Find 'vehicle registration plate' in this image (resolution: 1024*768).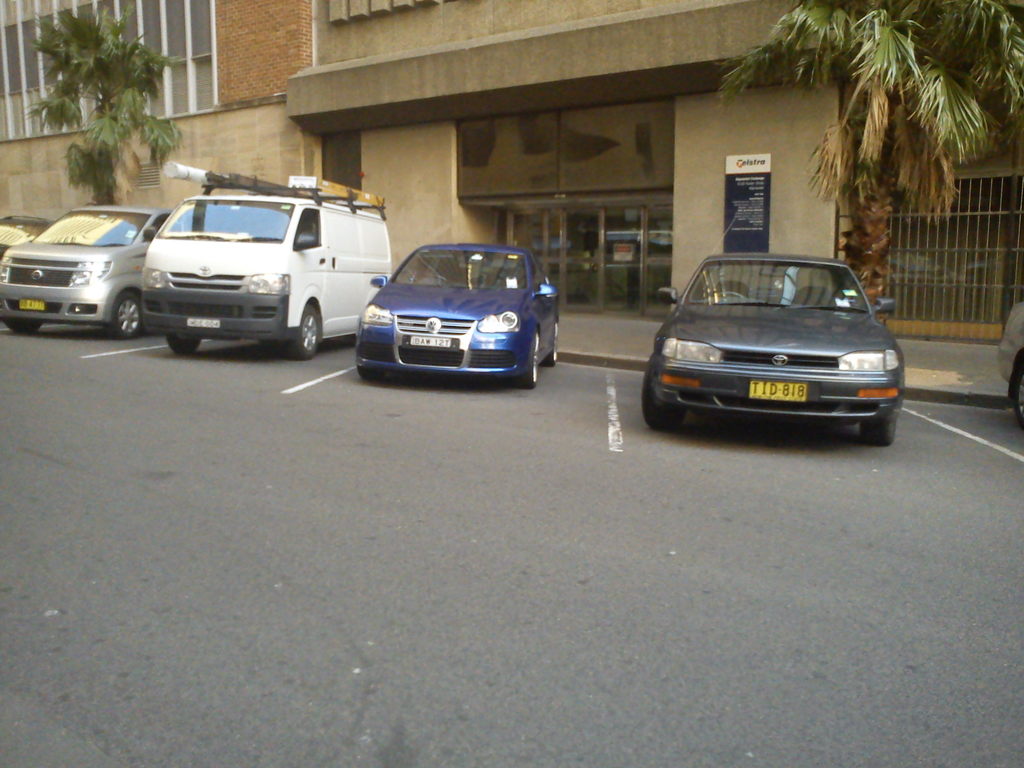
BBox(19, 300, 46, 317).
